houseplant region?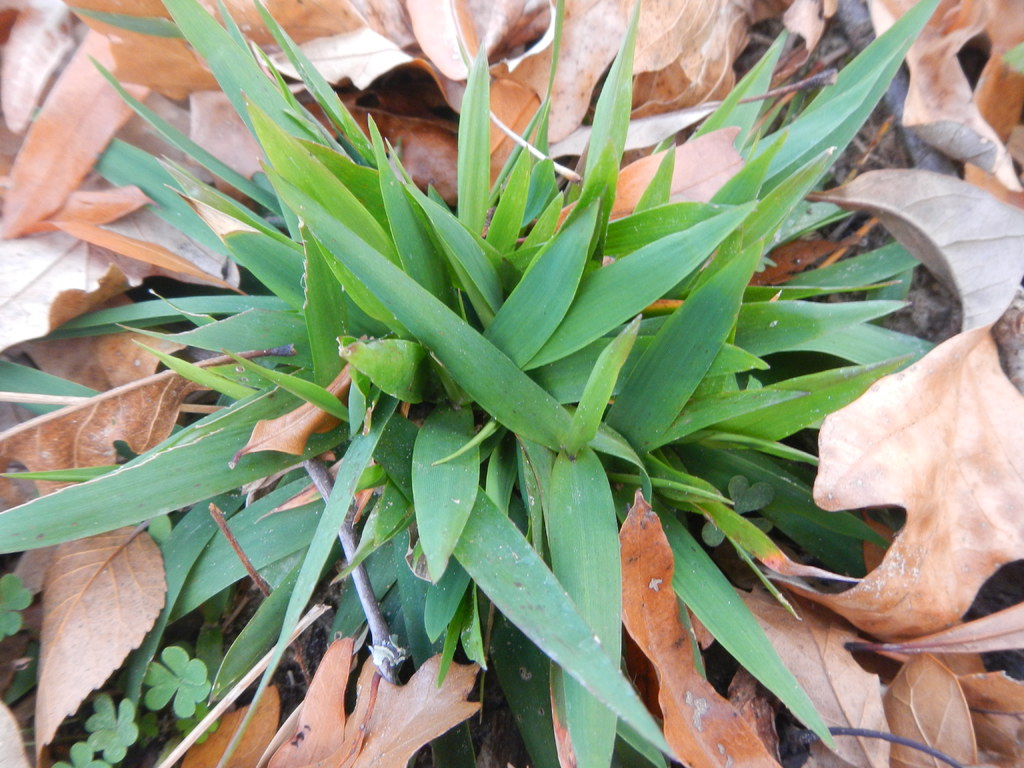
pyautogui.locateOnScreen(0, 0, 960, 767)
